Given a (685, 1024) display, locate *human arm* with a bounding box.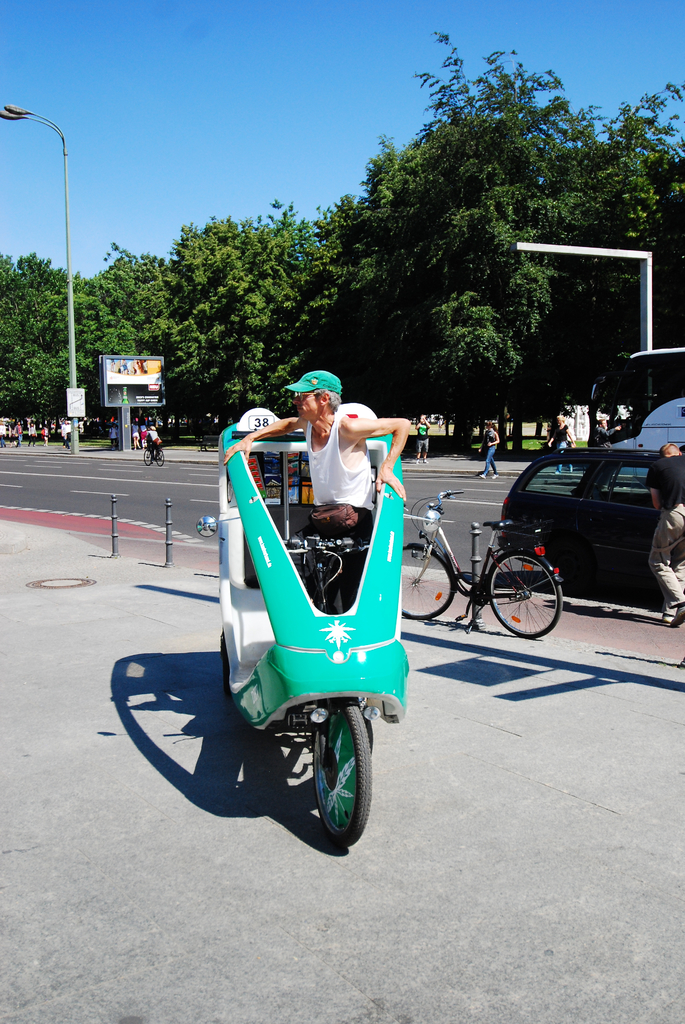
Located: region(13, 424, 17, 436).
